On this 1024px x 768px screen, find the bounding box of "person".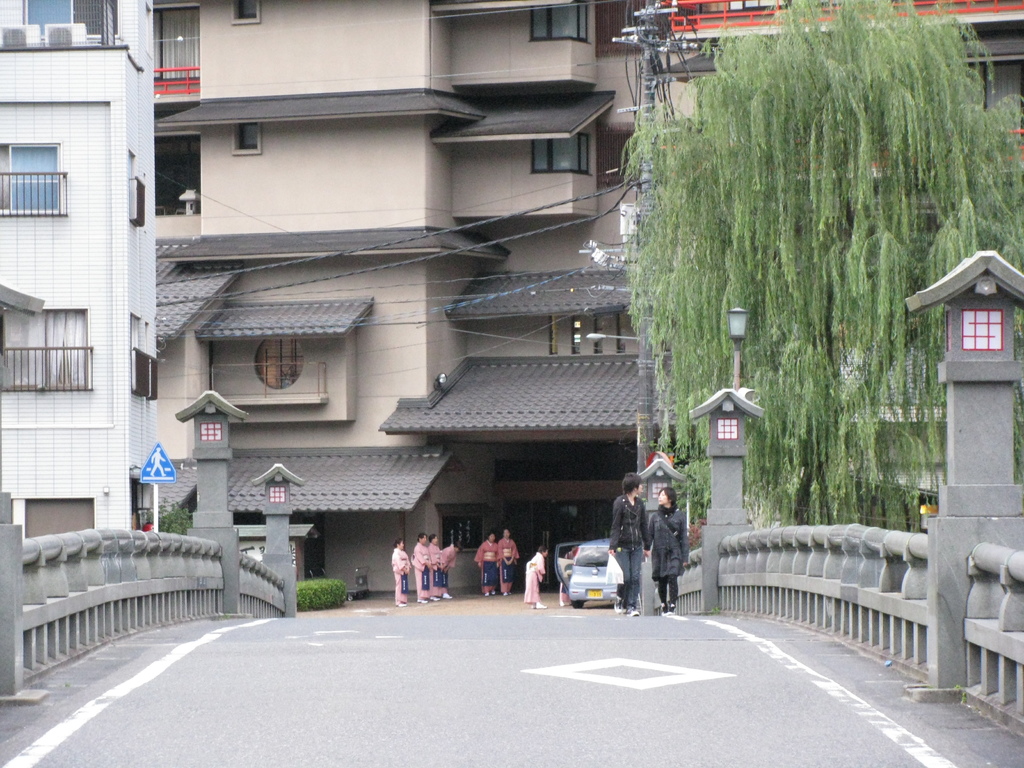
Bounding box: select_region(413, 528, 438, 604).
